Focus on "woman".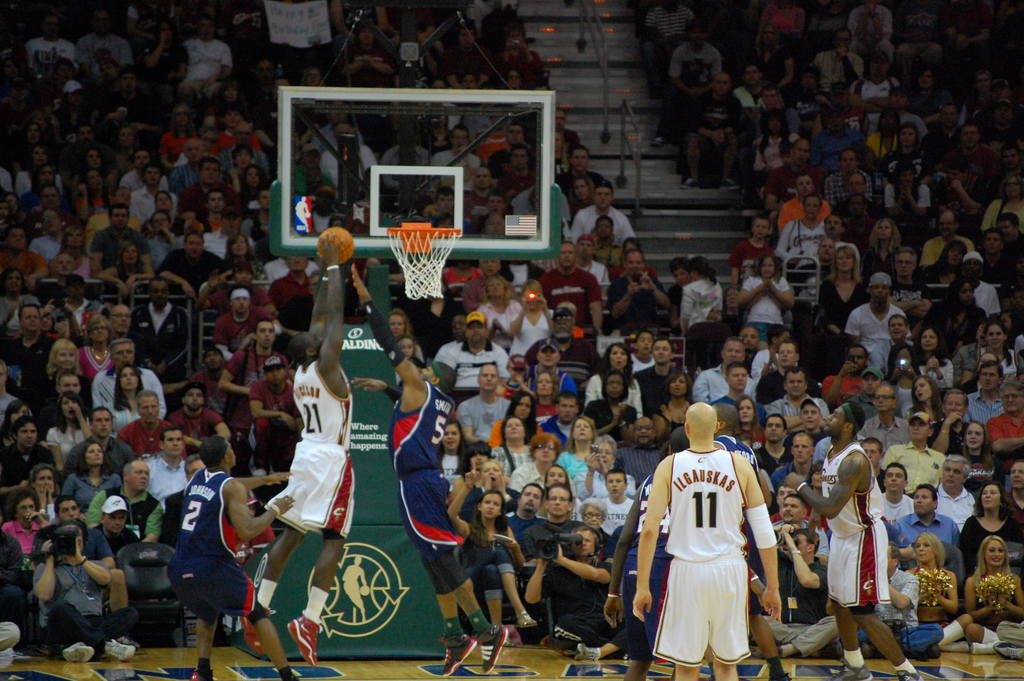
Focused at [x1=0, y1=488, x2=58, y2=559].
